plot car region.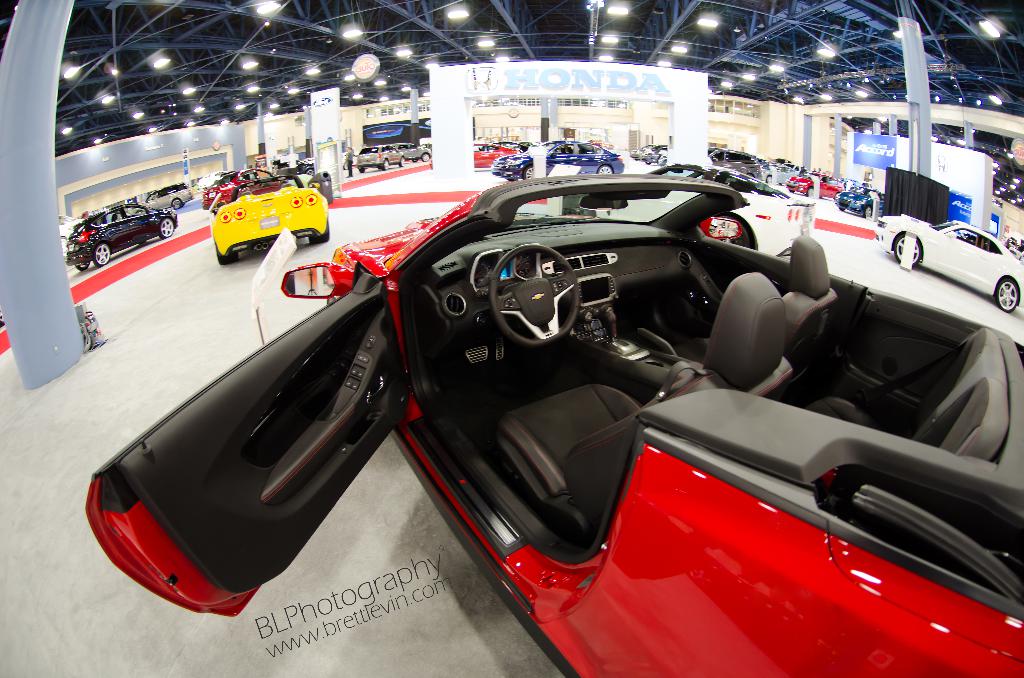
Plotted at left=874, top=220, right=1023, bottom=313.
